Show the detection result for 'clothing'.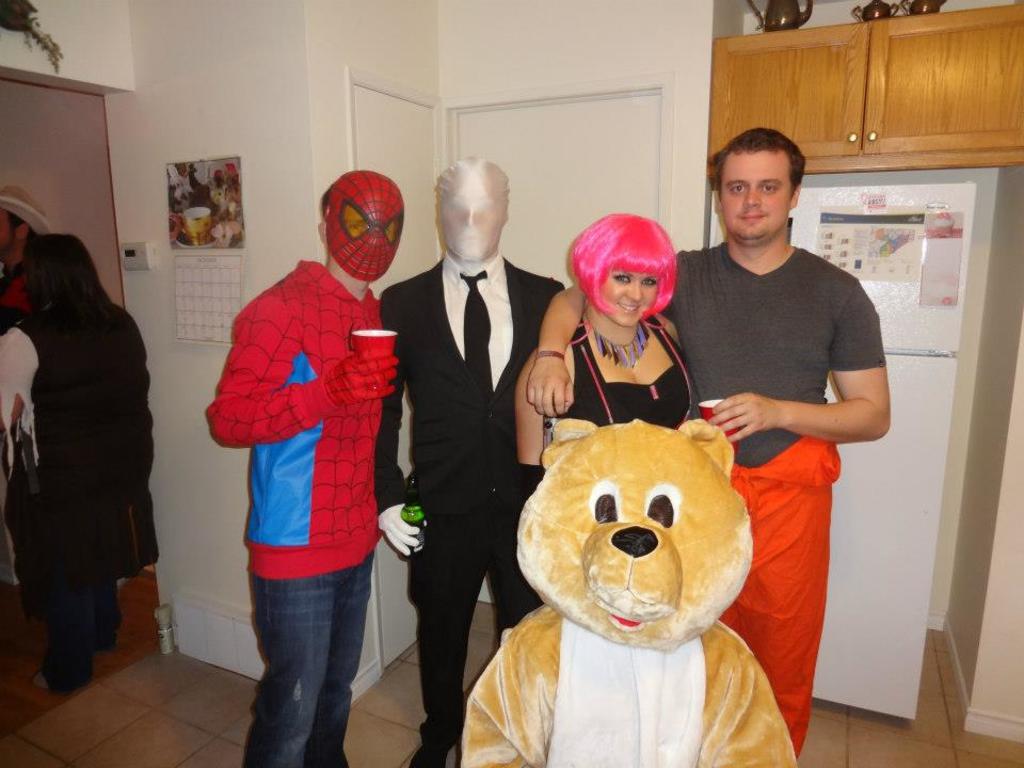
{"left": 366, "top": 253, "right": 565, "bottom": 763}.
